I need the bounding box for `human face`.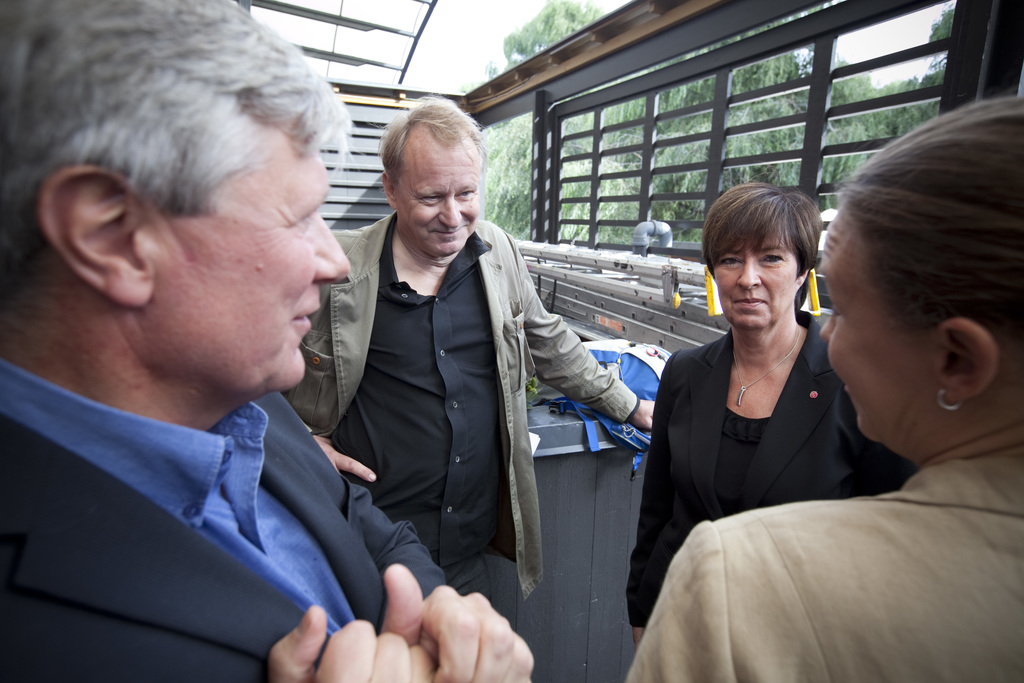
Here it is: rect(401, 138, 482, 252).
